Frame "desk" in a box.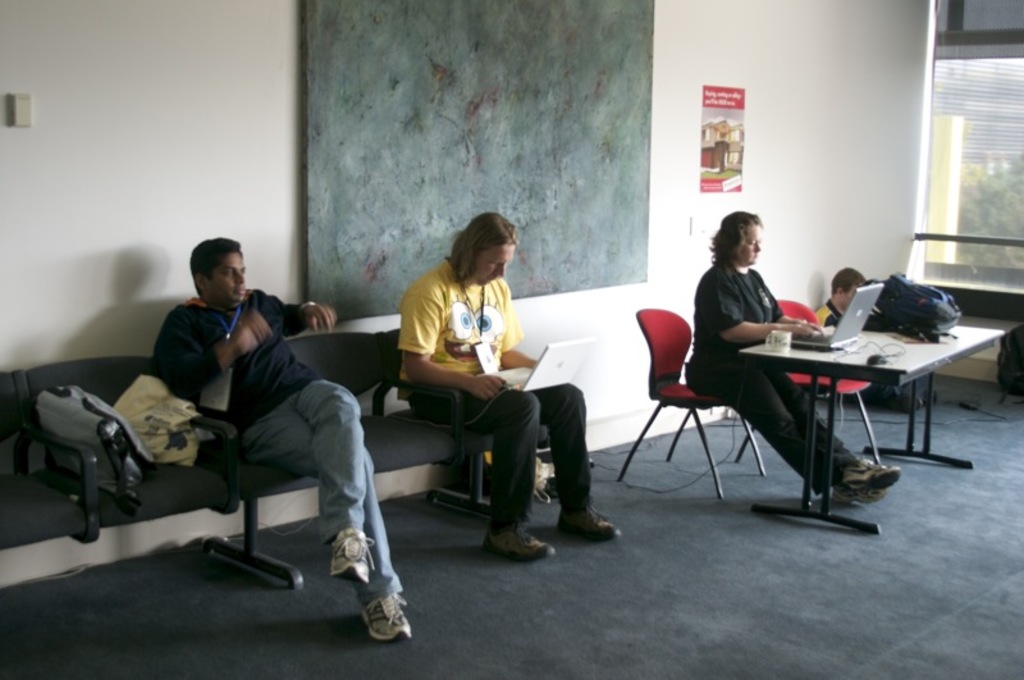
bbox(739, 320, 1005, 534).
